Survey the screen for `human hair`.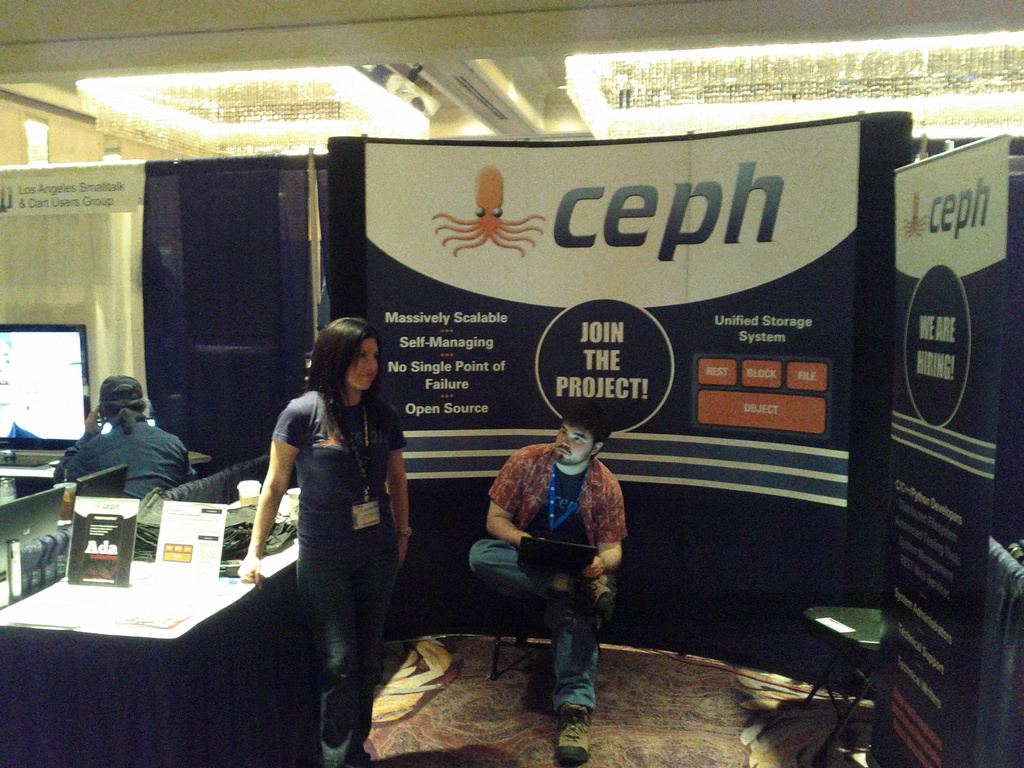
Survey found: {"left": 107, "top": 385, "right": 147, "bottom": 430}.
